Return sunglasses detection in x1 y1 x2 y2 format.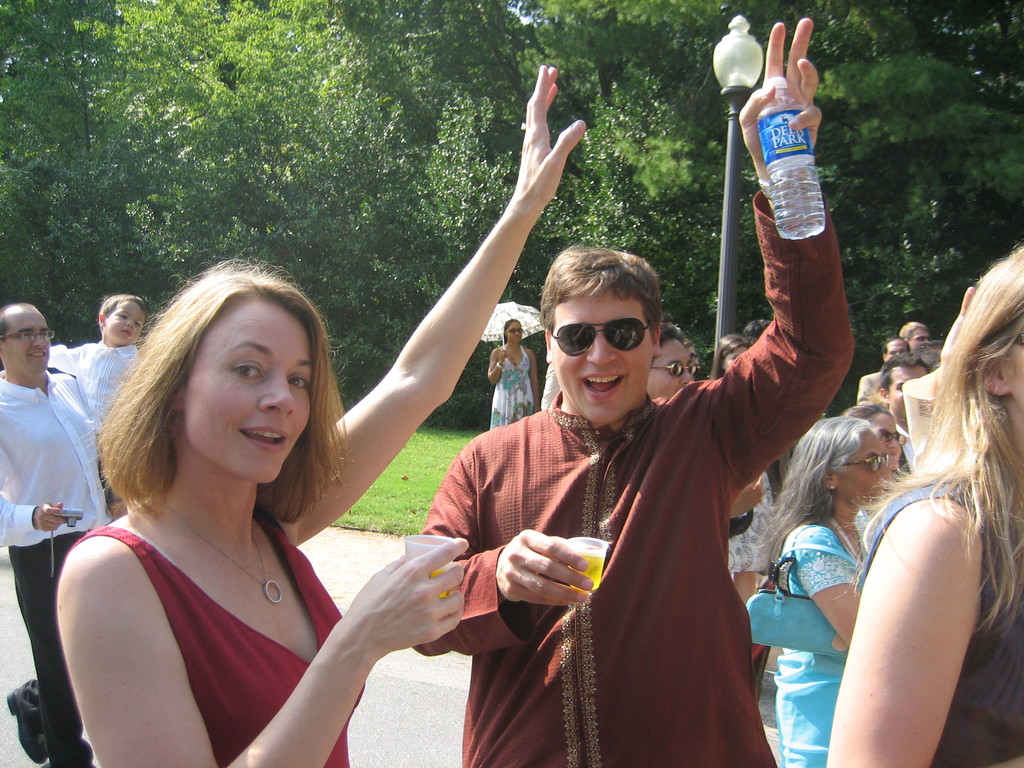
550 320 645 357.
